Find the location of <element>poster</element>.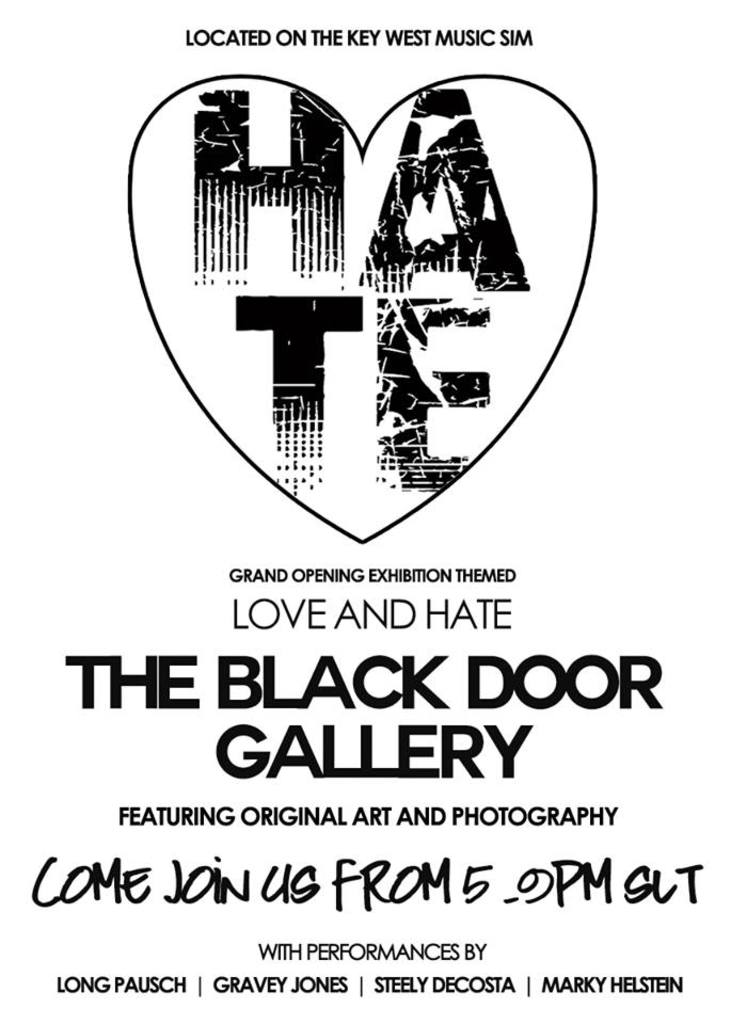
Location: locate(0, 0, 730, 1019).
